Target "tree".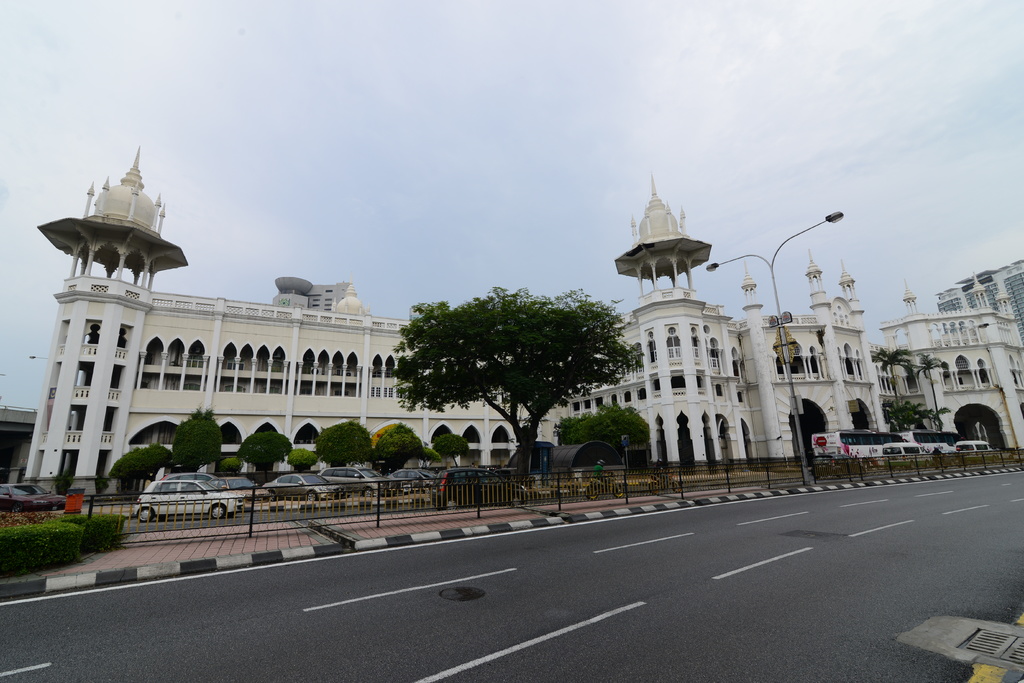
Target region: [x1=602, y1=396, x2=653, y2=467].
